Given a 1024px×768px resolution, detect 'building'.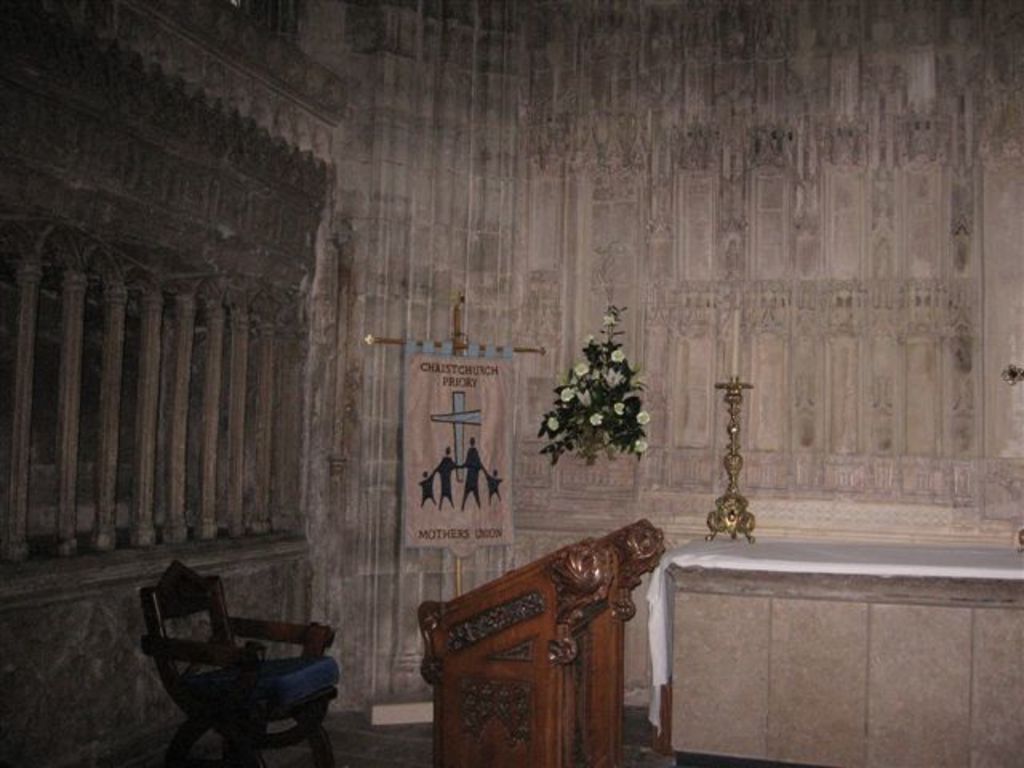
bbox=(0, 0, 1022, 766).
